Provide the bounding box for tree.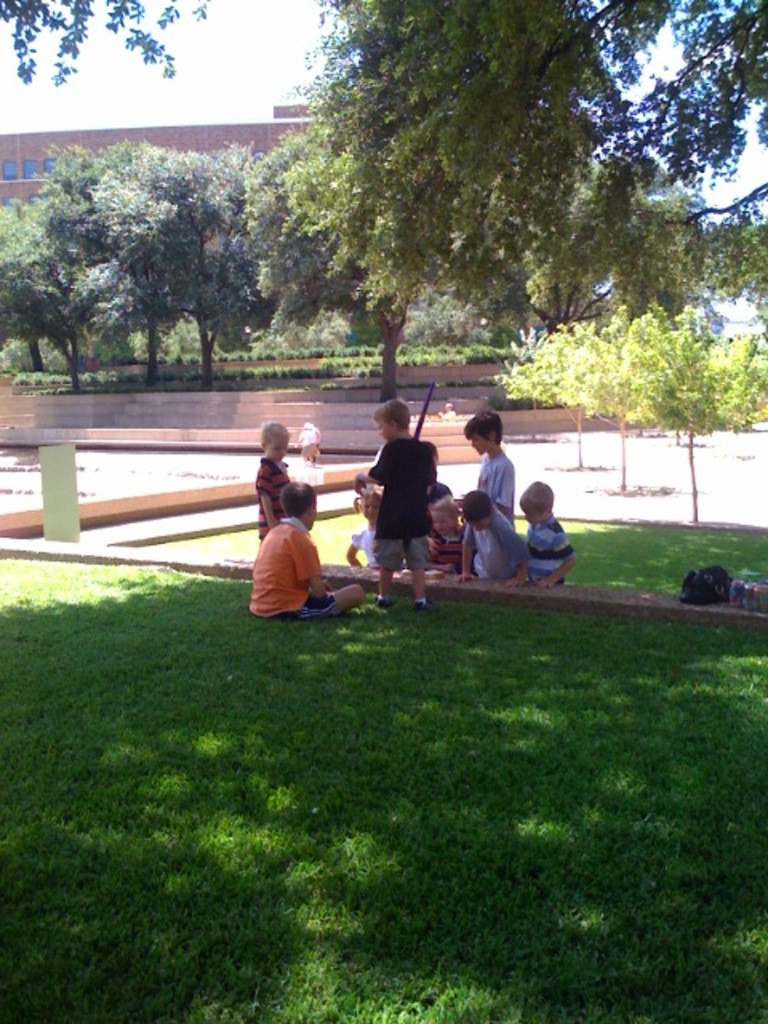
[left=11, top=130, right=317, bottom=382].
